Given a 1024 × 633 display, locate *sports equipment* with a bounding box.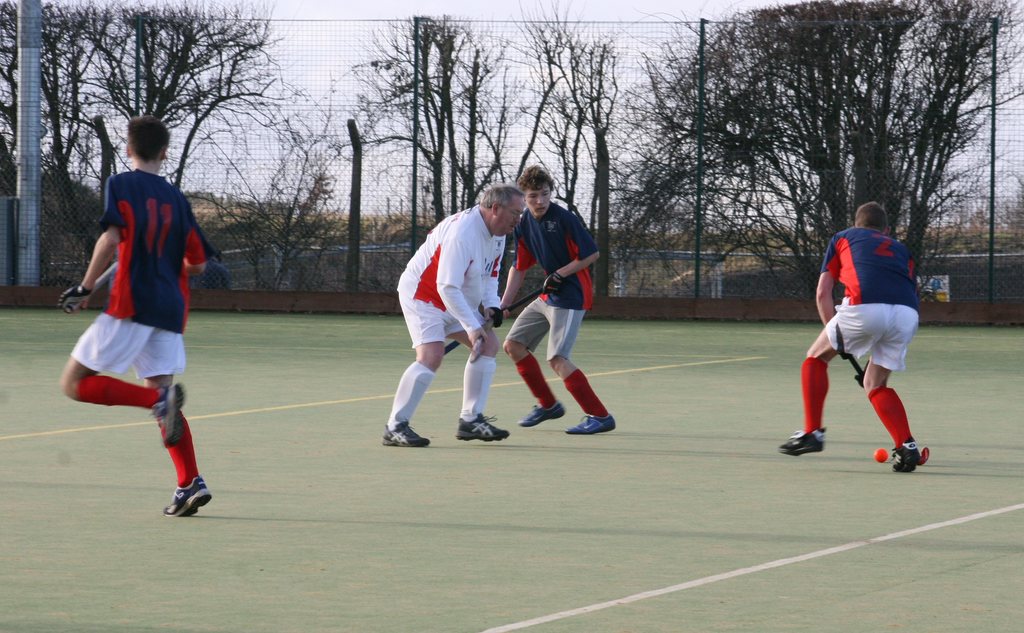
Located: region(518, 402, 564, 424).
